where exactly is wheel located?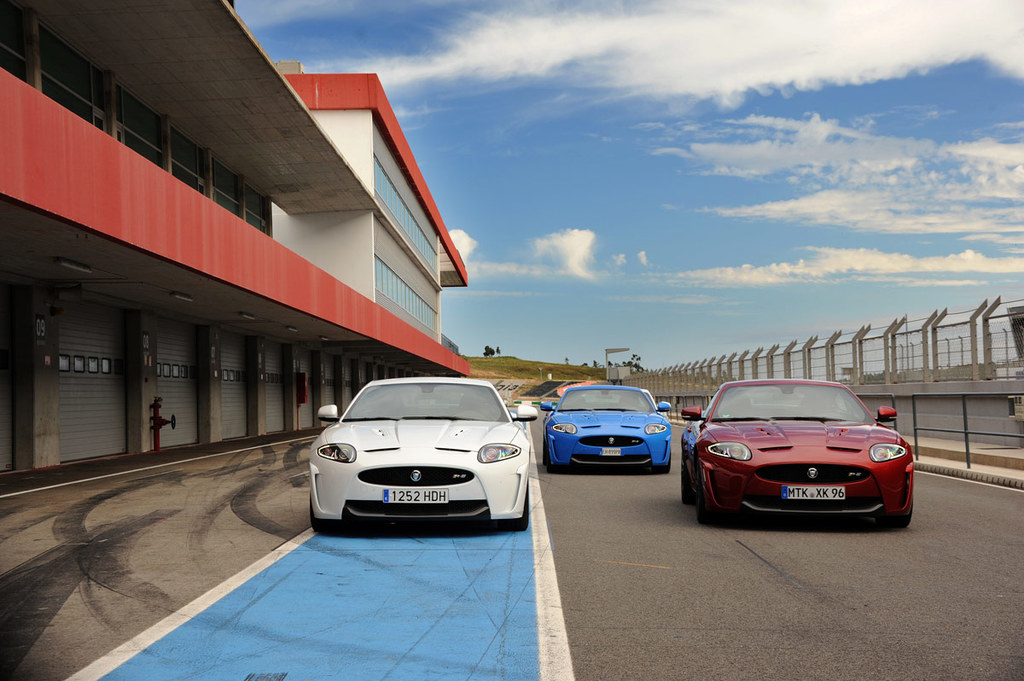
Its bounding box is box=[881, 499, 916, 528].
